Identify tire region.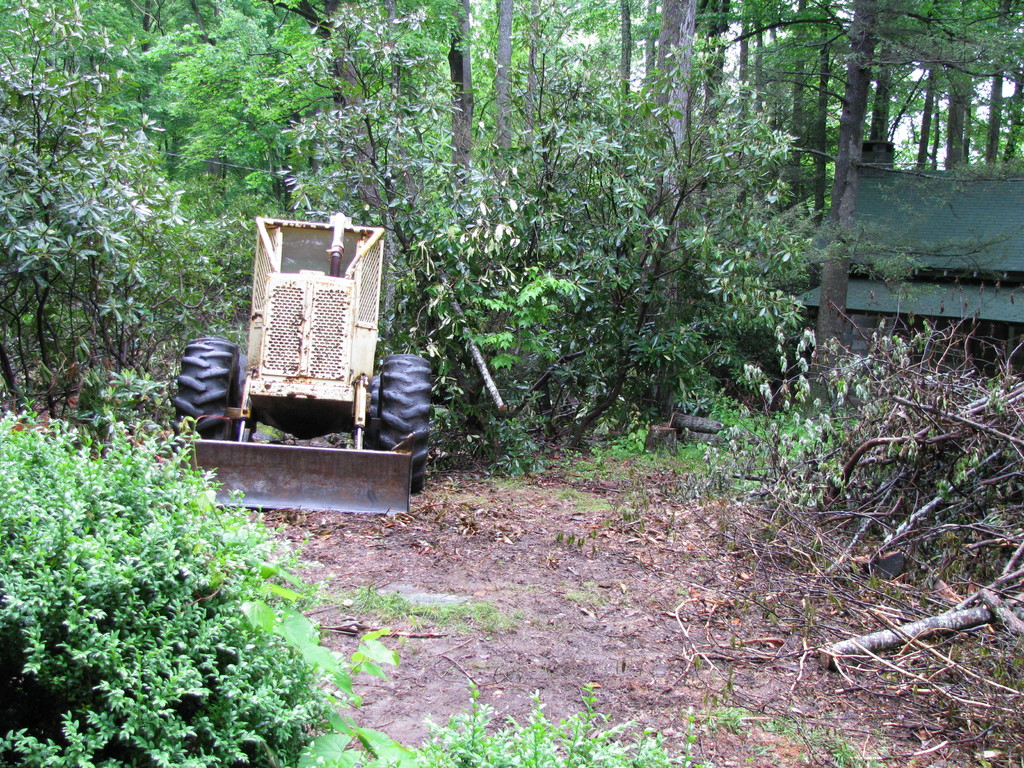
Region: <region>172, 340, 241, 454</region>.
